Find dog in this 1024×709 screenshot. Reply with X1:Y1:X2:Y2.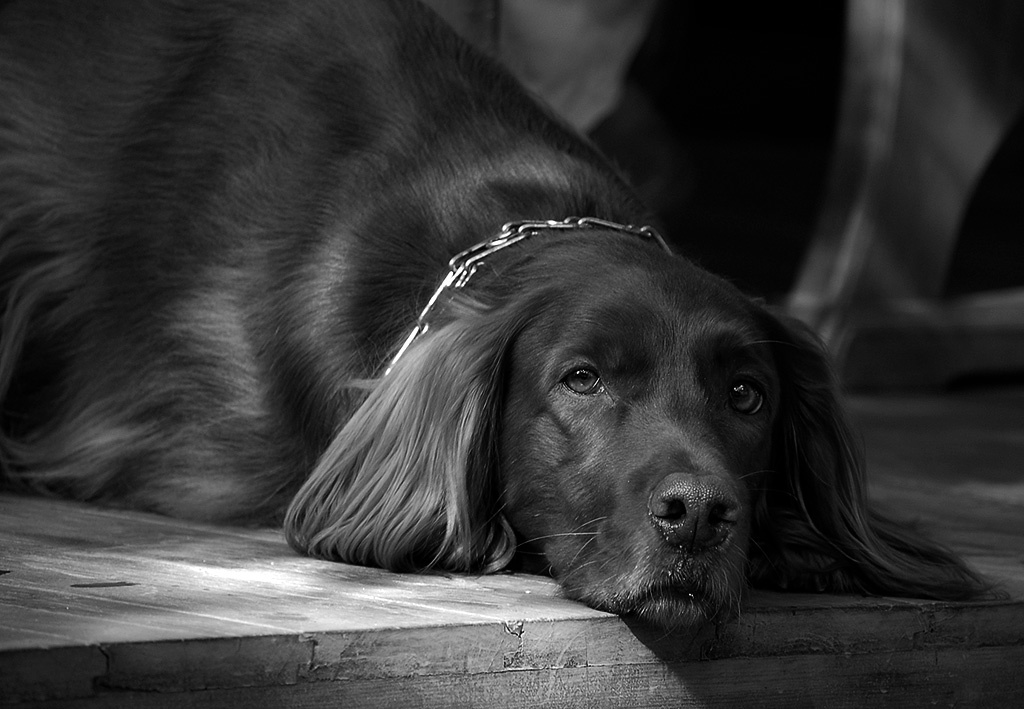
0:0:1002:642.
